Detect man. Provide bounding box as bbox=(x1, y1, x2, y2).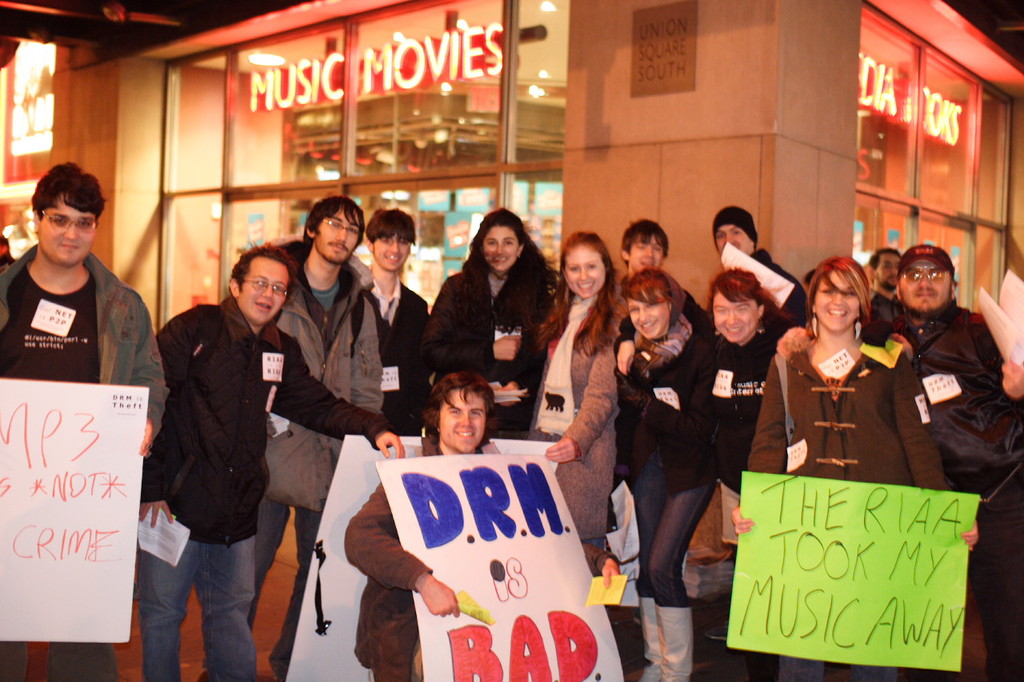
bbox=(880, 233, 1006, 521).
